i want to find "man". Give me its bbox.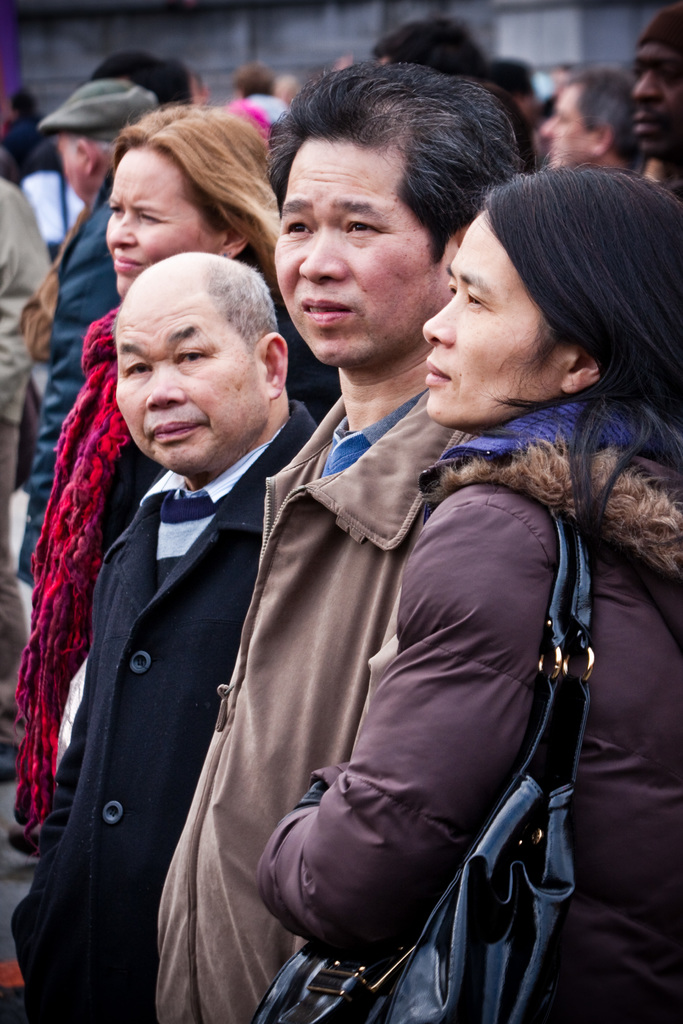
(left=374, top=16, right=491, bottom=83).
